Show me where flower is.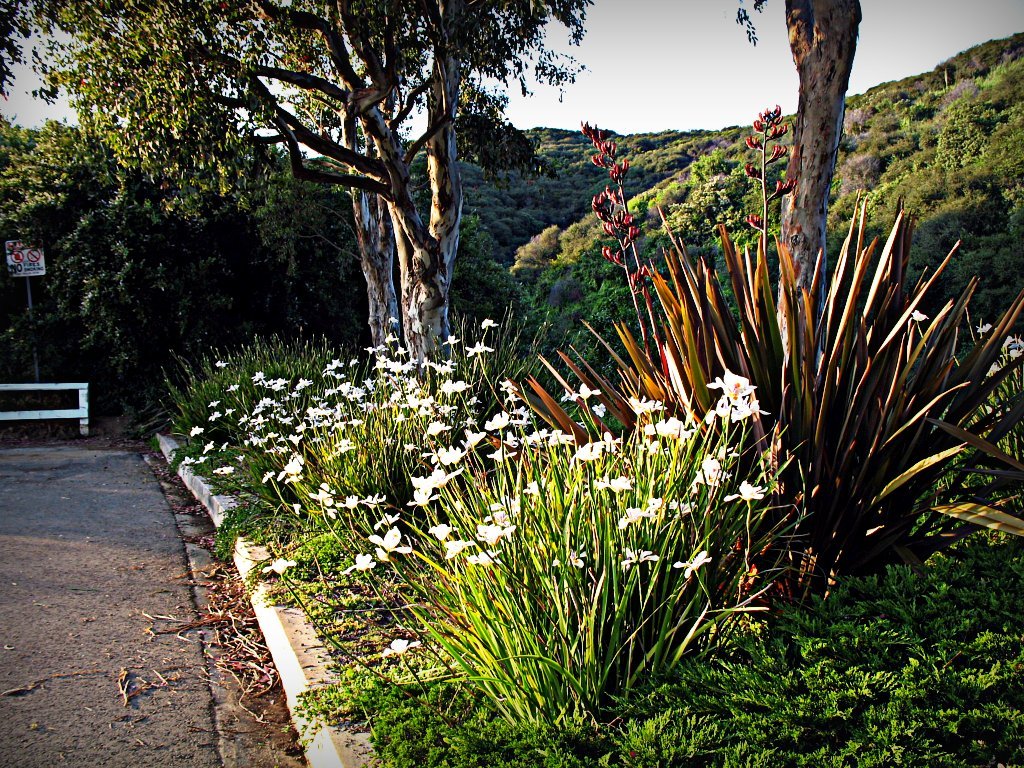
flower is at bbox(375, 631, 423, 658).
